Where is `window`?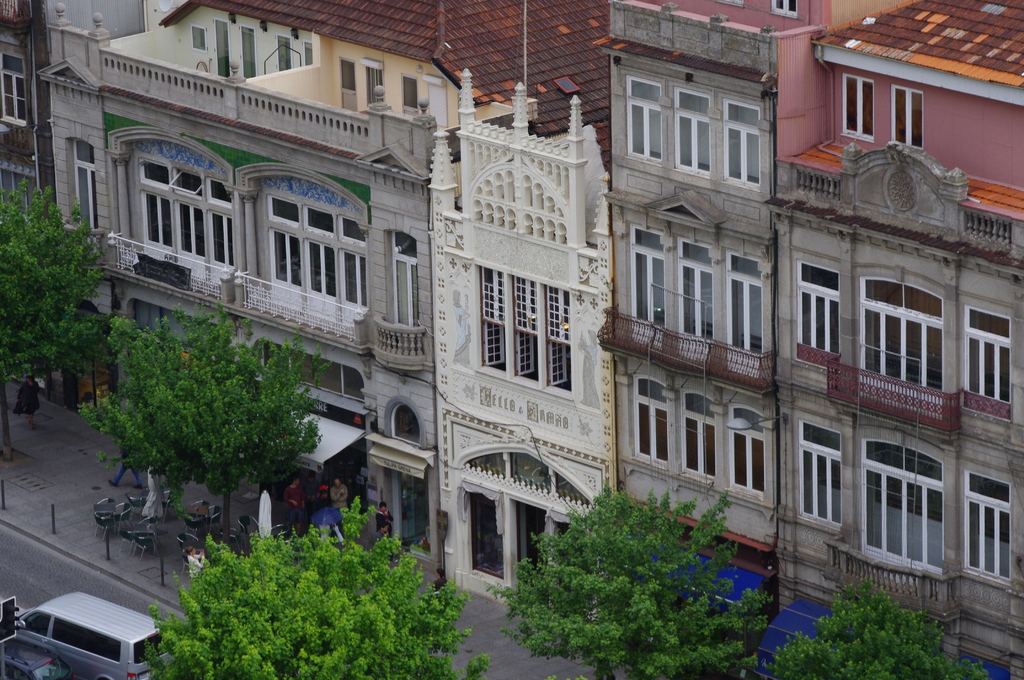
BBox(676, 241, 714, 271).
